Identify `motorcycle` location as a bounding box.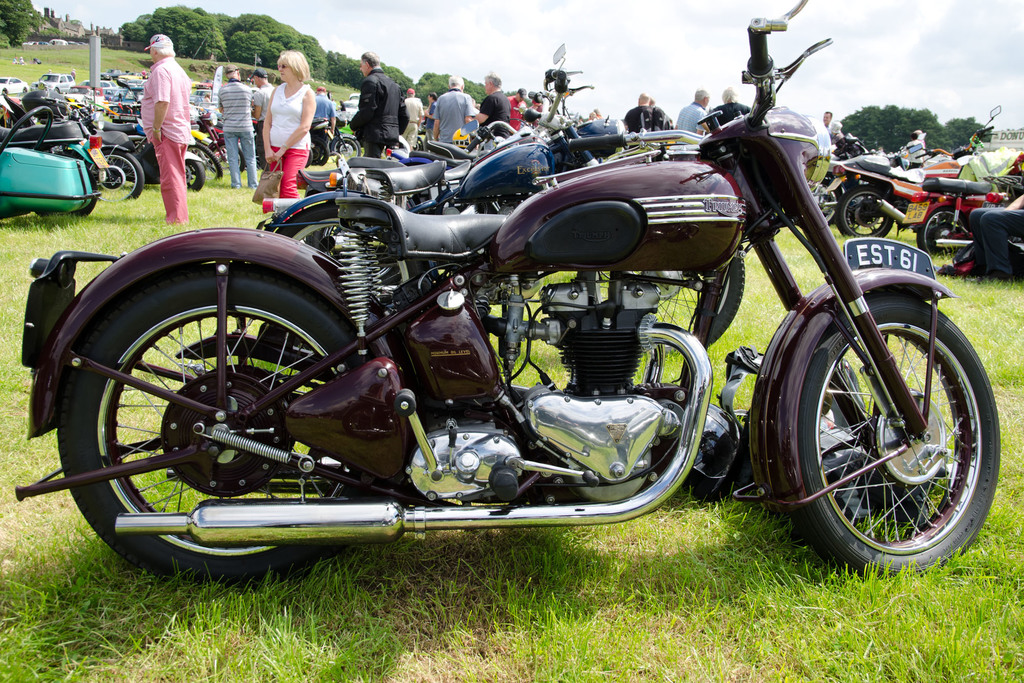
box=[0, 124, 109, 221].
